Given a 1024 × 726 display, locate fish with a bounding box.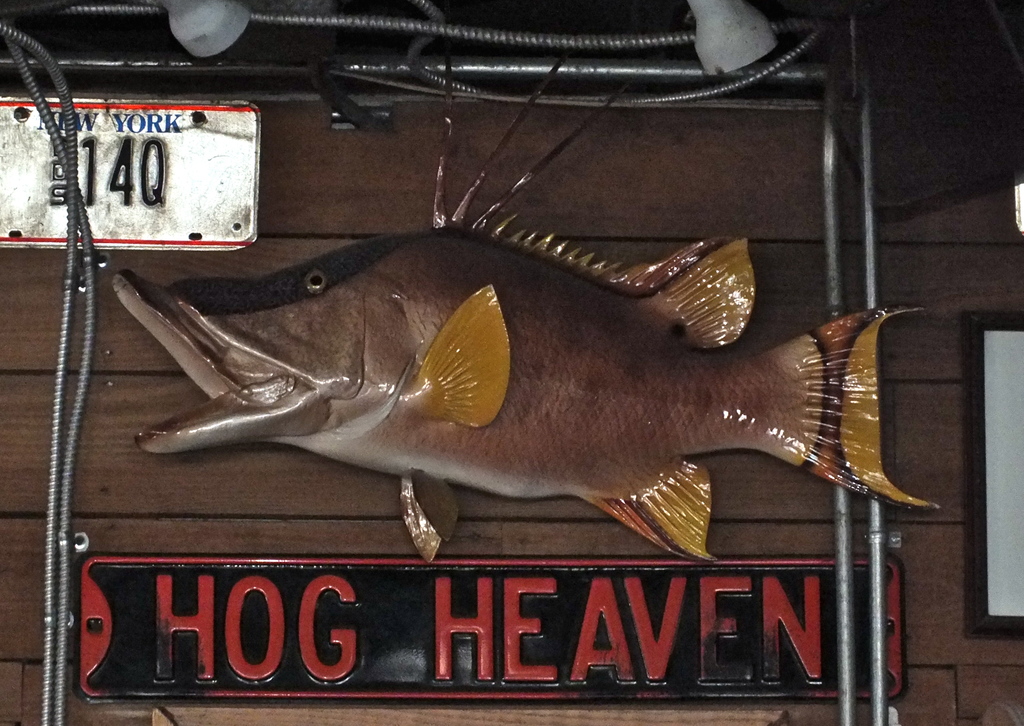
Located: bbox(111, 59, 940, 568).
